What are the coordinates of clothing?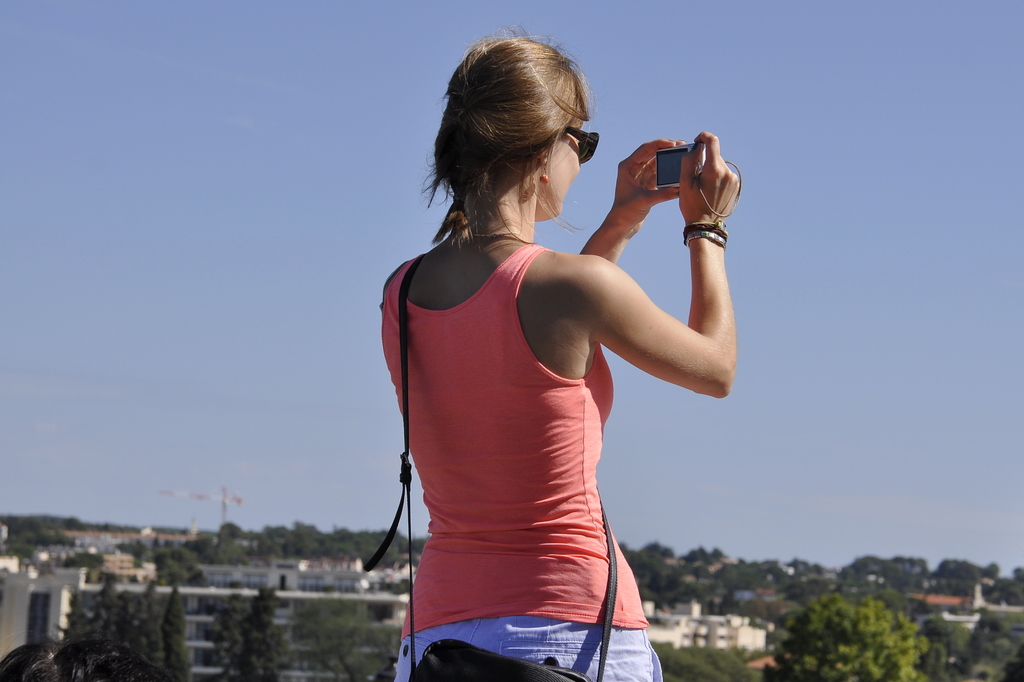
box(398, 260, 663, 681).
